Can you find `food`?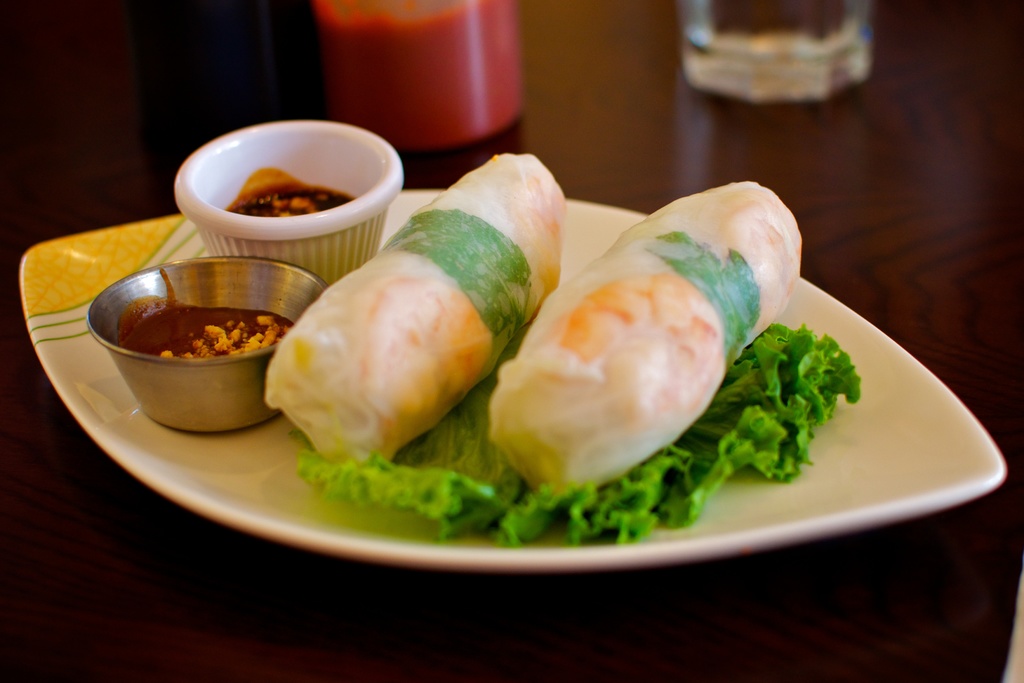
Yes, bounding box: bbox(122, 303, 285, 357).
